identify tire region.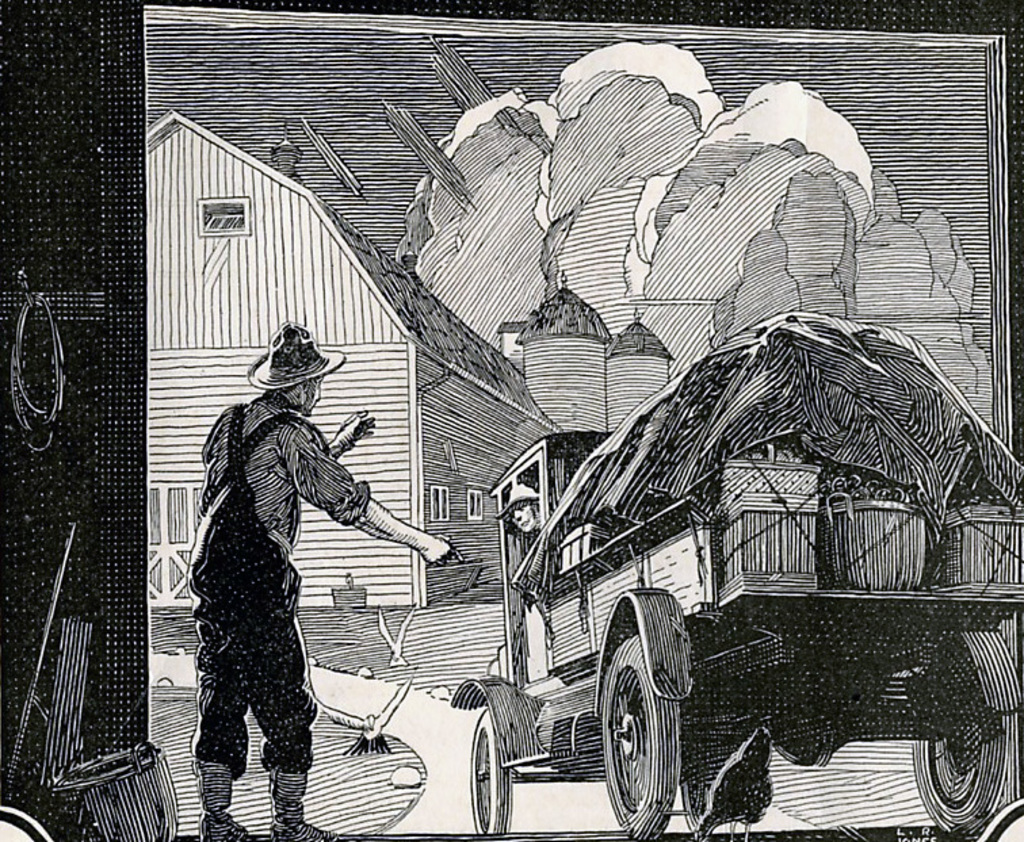
Region: [465,711,517,835].
